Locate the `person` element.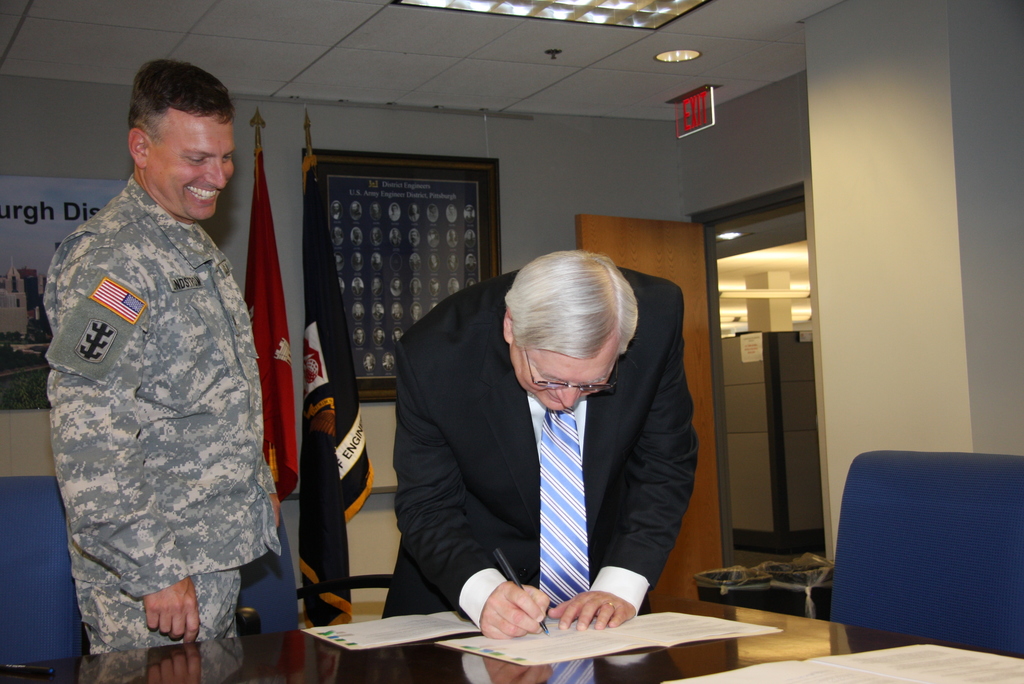
Element bbox: <region>38, 58, 276, 658</region>.
